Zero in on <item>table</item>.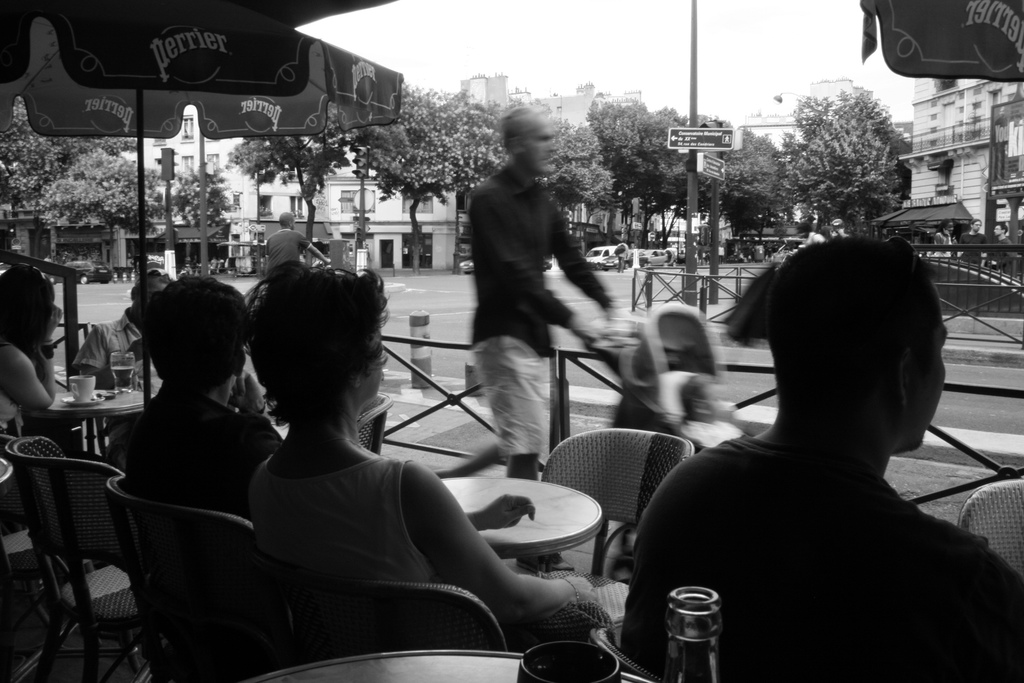
Zeroed in: 436/480/605/567.
